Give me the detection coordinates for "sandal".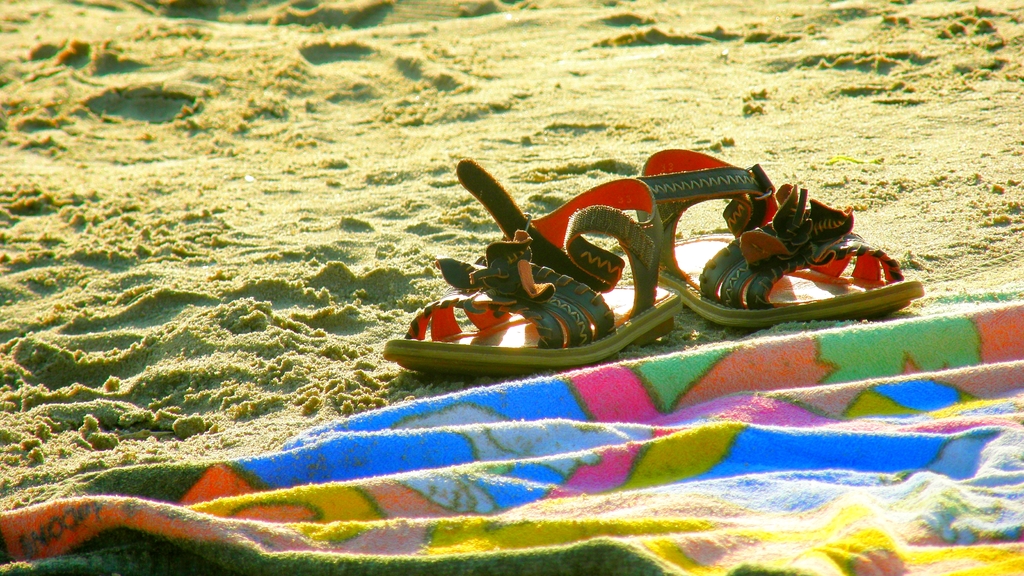
[656,146,925,328].
